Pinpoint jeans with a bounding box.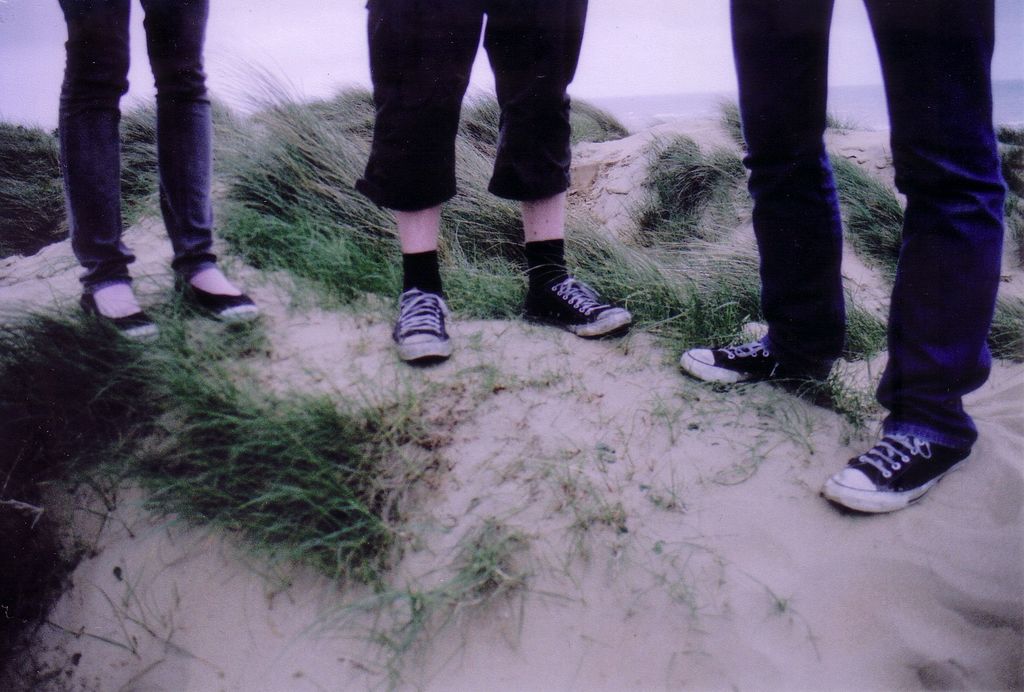
select_region(62, 0, 230, 315).
